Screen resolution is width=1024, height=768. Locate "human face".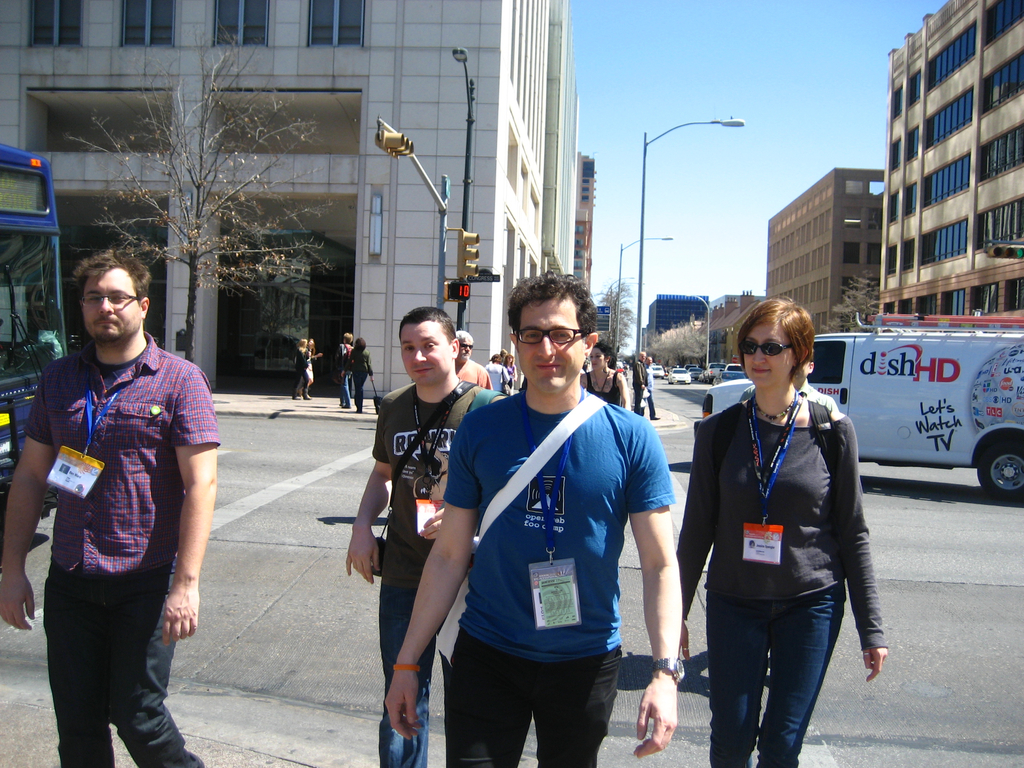
(741, 315, 797, 388).
